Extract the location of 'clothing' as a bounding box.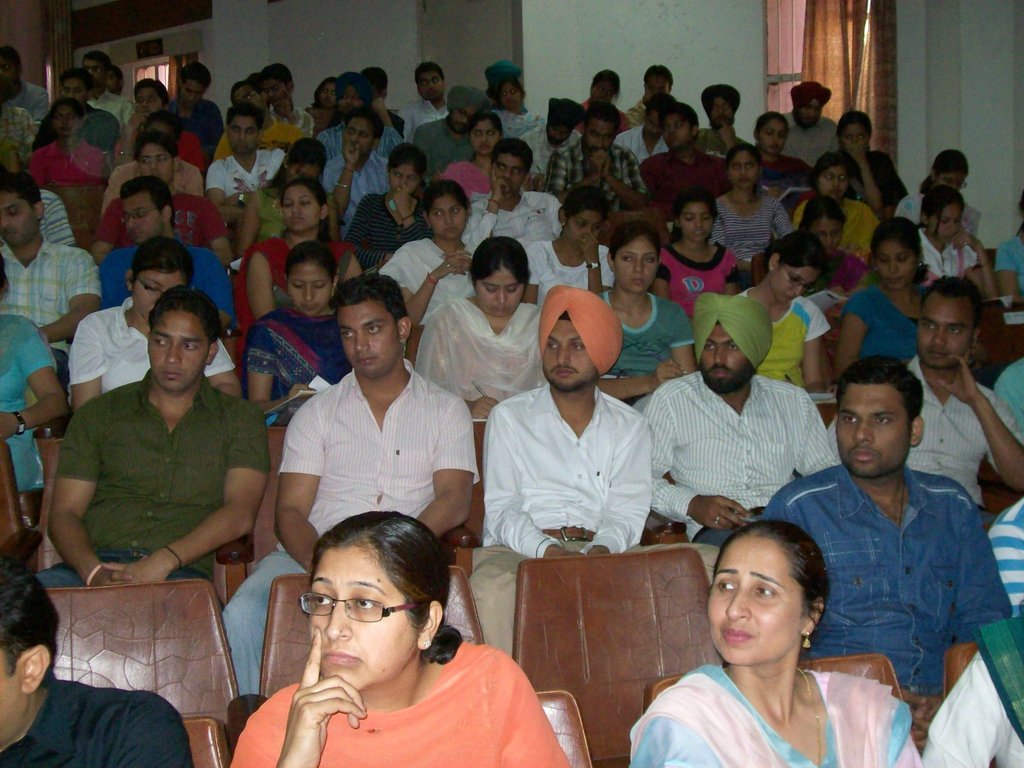
<bbox>237, 312, 344, 405</bbox>.
